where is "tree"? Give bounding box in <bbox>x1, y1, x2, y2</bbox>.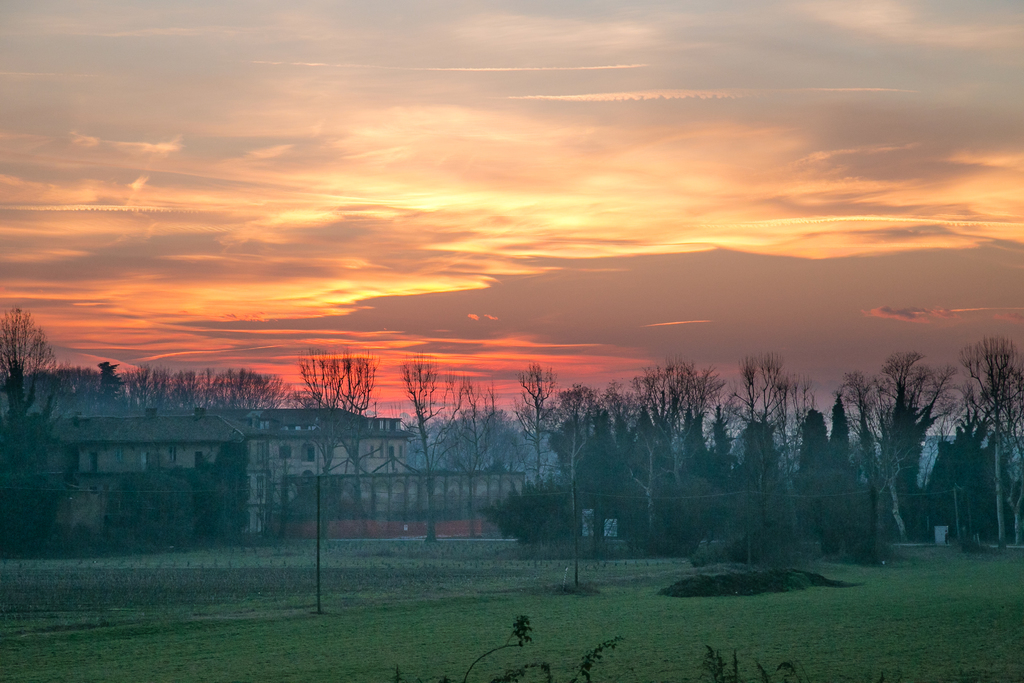
<bbox>708, 397, 745, 468</bbox>.
